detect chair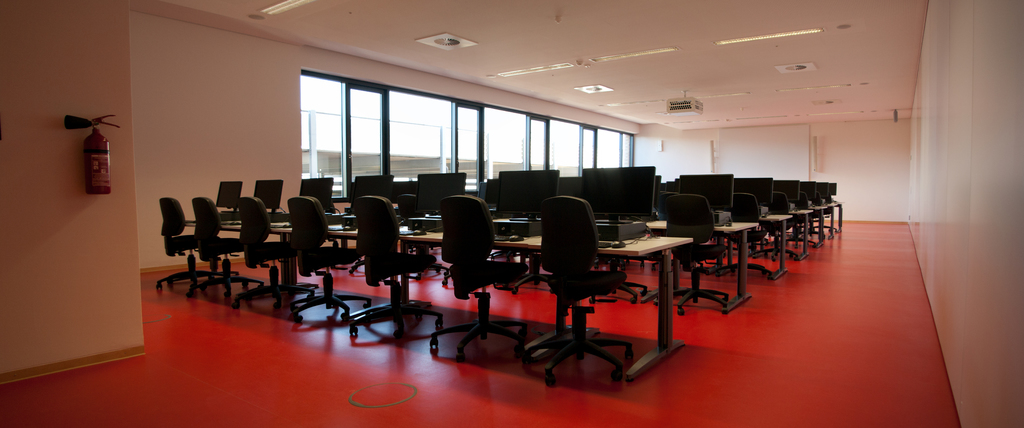
bbox(309, 196, 364, 300)
